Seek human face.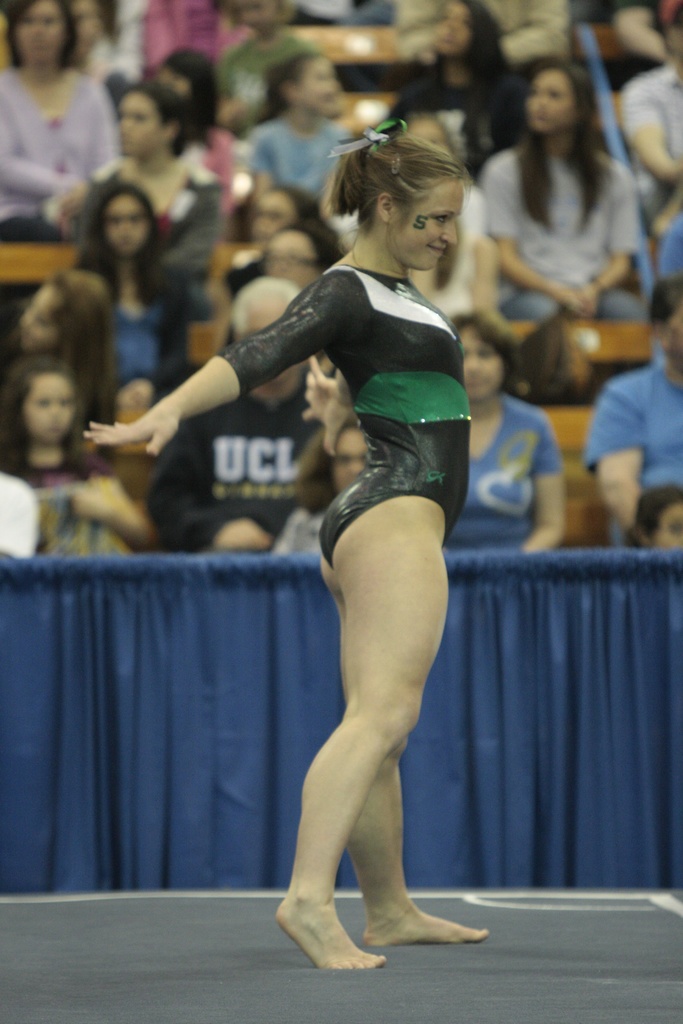
[248, 281, 299, 395].
